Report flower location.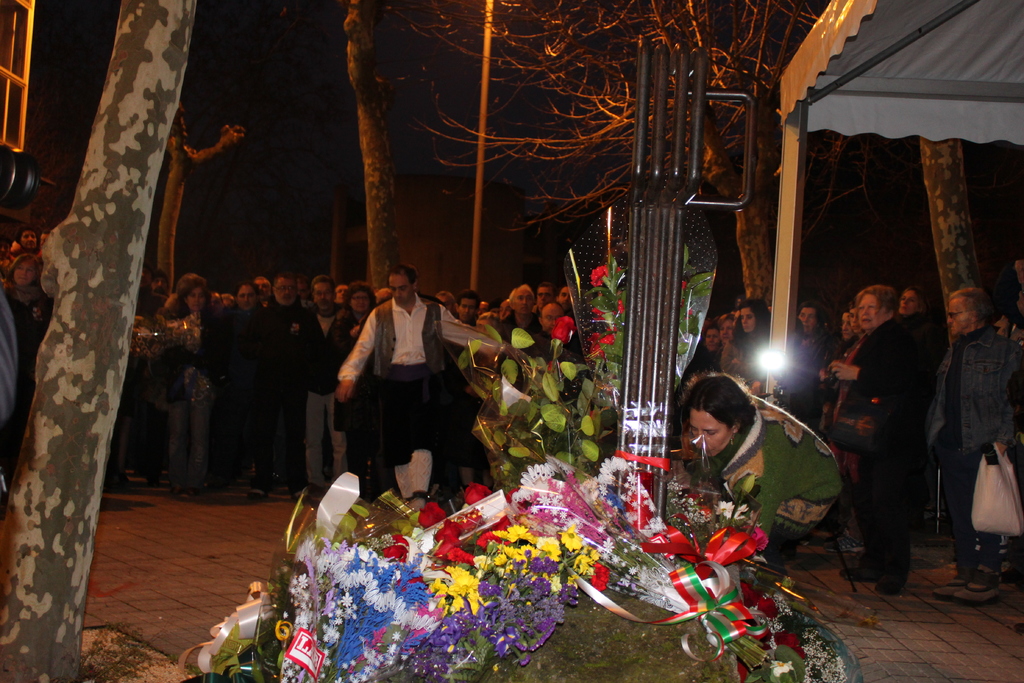
Report: BBox(433, 516, 462, 536).
